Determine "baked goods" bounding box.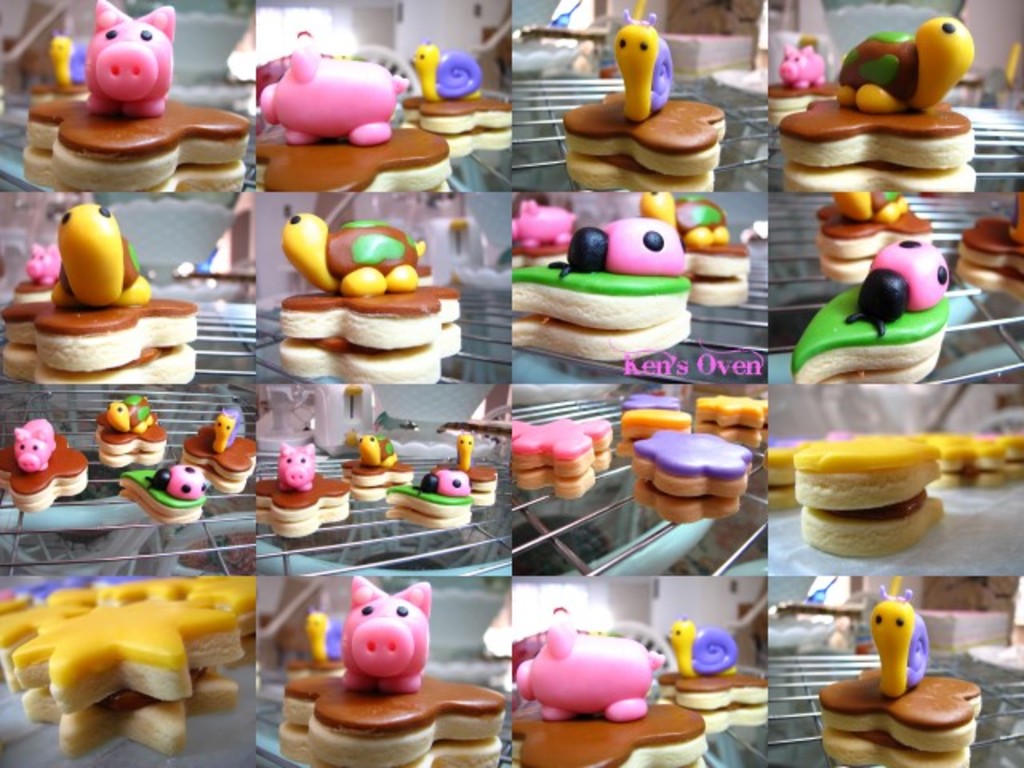
Determined: [left=773, top=14, right=981, bottom=197].
